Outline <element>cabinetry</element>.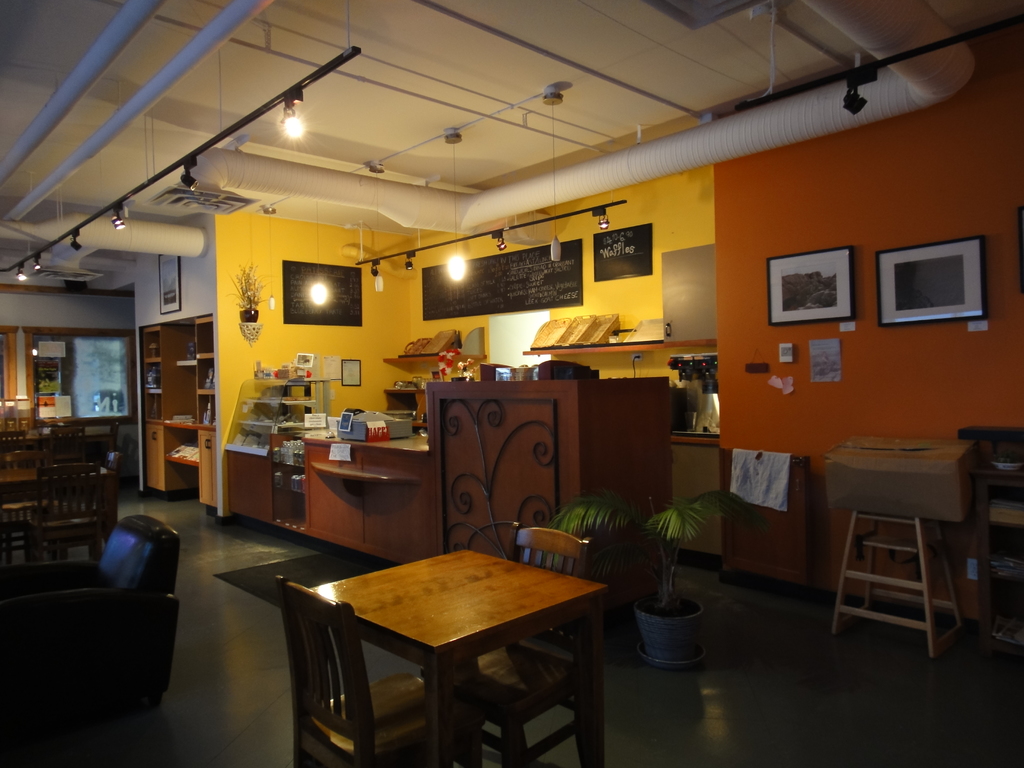
Outline: [298, 440, 448, 569].
